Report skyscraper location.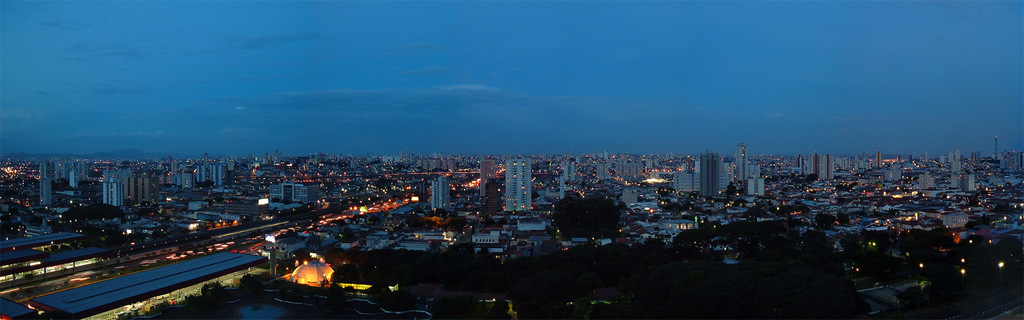
Report: bbox(507, 160, 531, 213).
